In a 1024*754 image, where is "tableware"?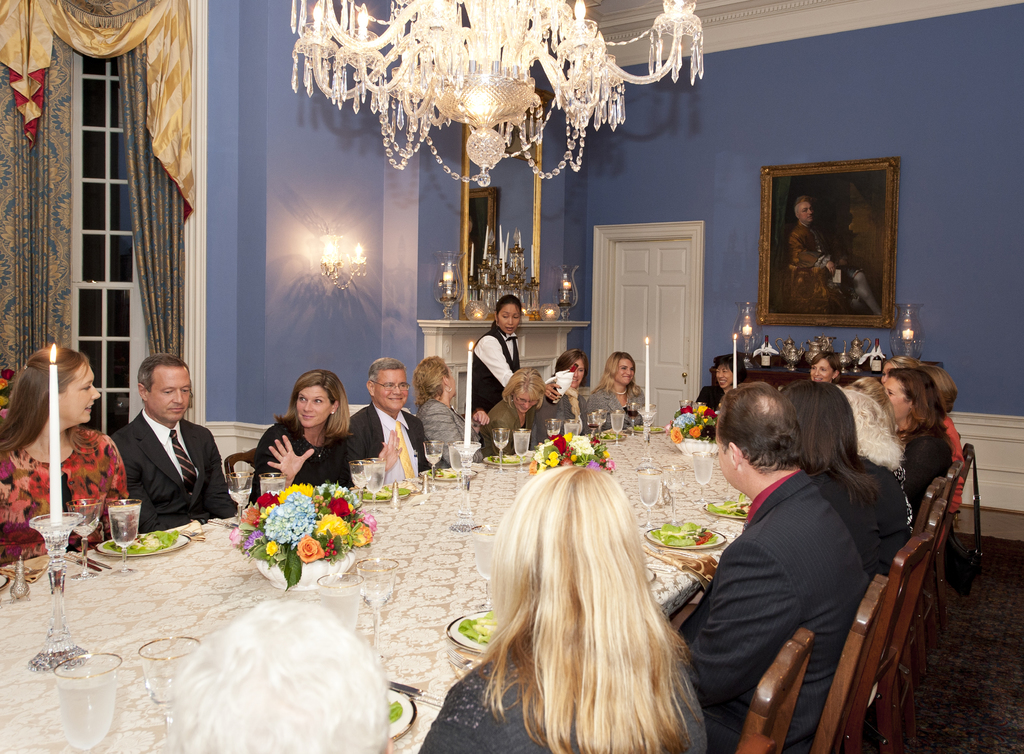
box=[315, 571, 366, 637].
